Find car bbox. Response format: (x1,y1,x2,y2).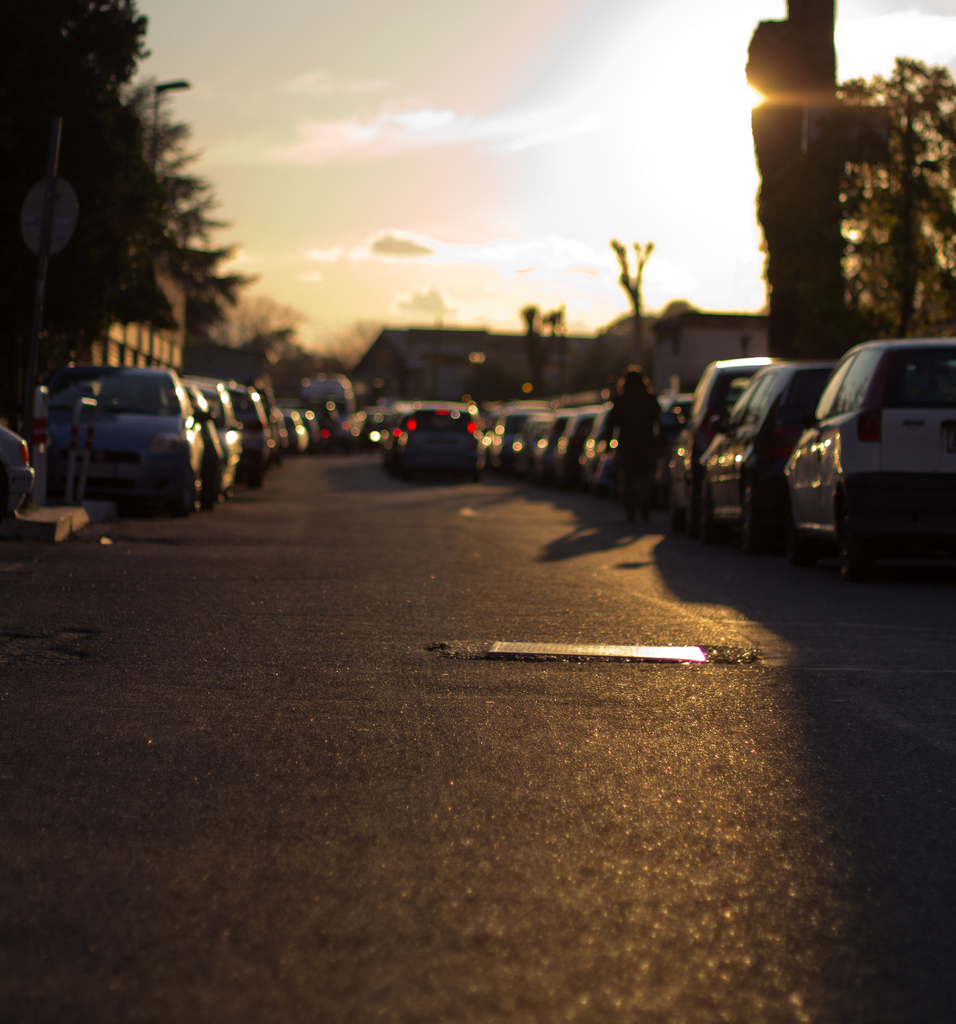
(192,377,276,489).
